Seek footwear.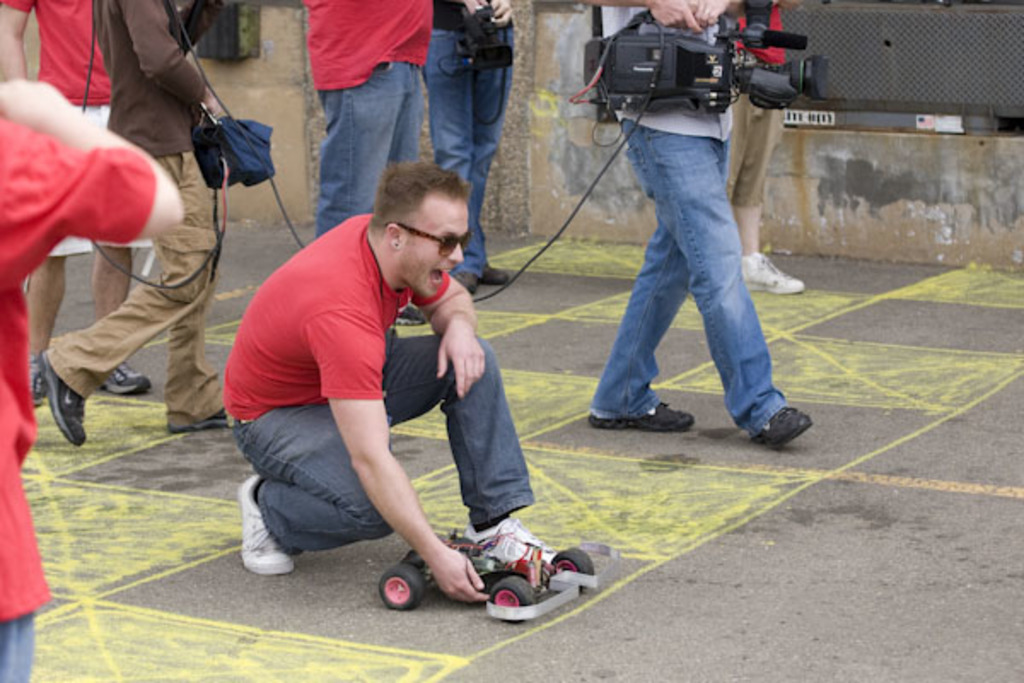
select_region(746, 382, 814, 446).
